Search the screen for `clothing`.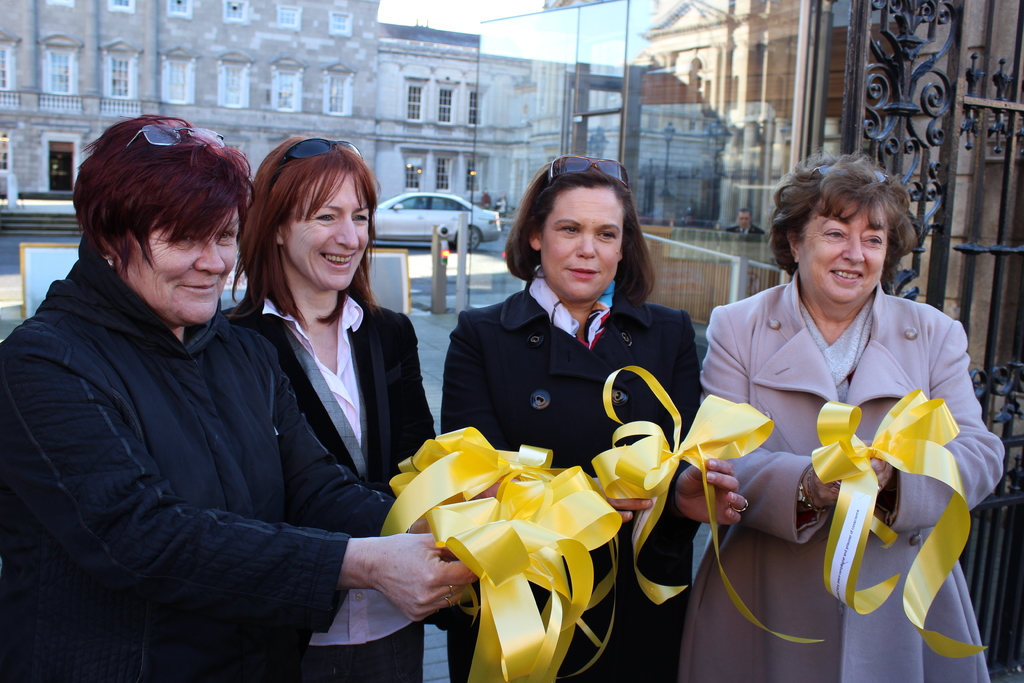
Found at bbox=(435, 273, 701, 682).
